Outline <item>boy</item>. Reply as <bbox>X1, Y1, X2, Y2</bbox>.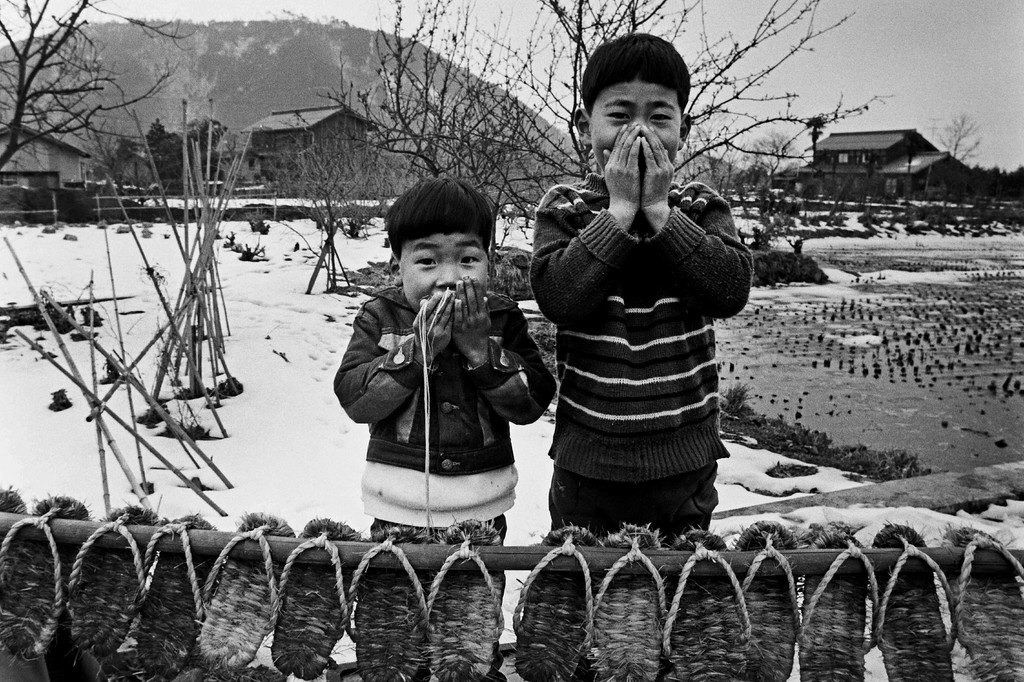
<bbox>315, 180, 556, 544</bbox>.
